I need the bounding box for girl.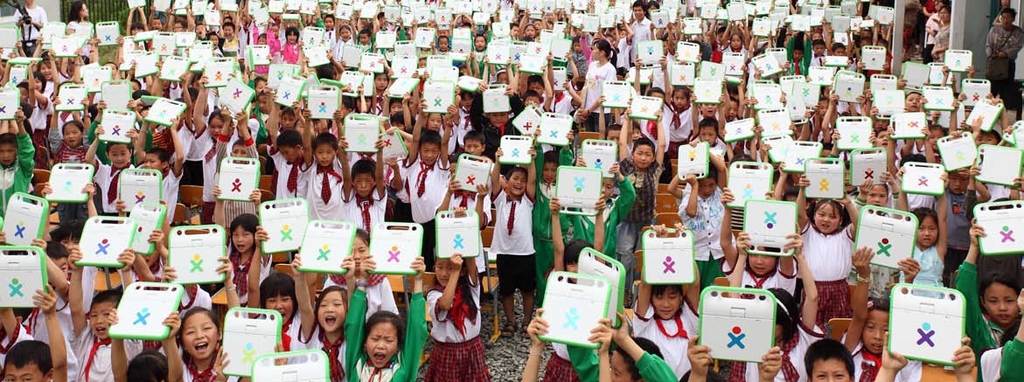
Here it is: x1=632, y1=221, x2=699, y2=381.
